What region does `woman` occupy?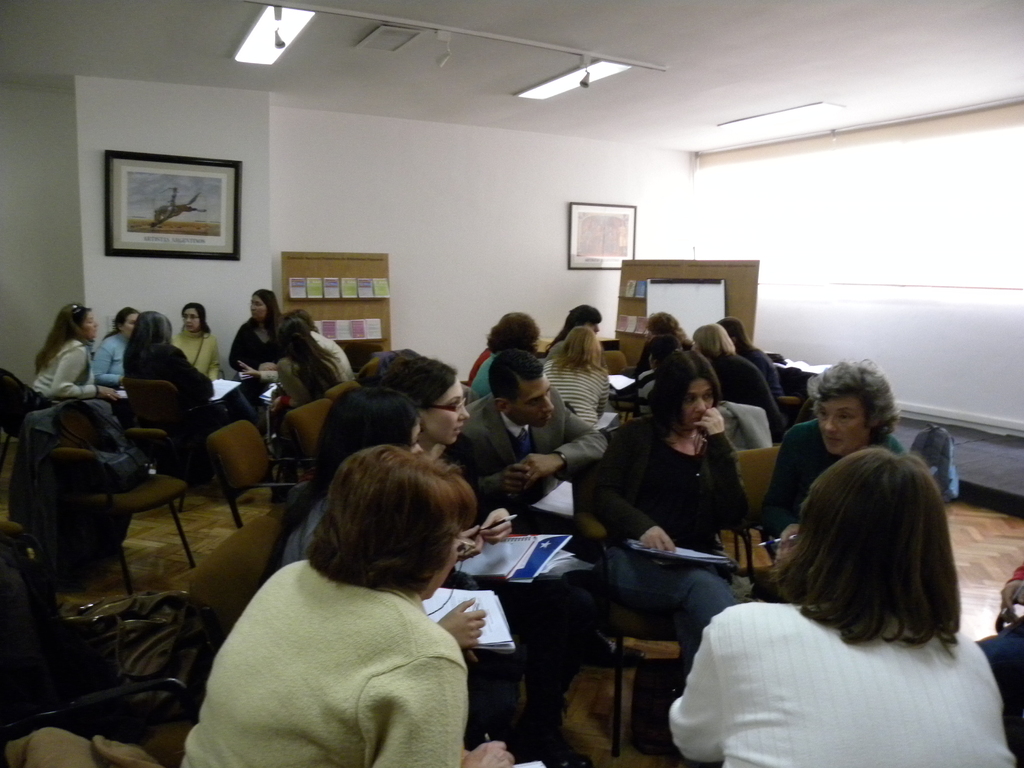
l=541, t=326, r=609, b=426.
